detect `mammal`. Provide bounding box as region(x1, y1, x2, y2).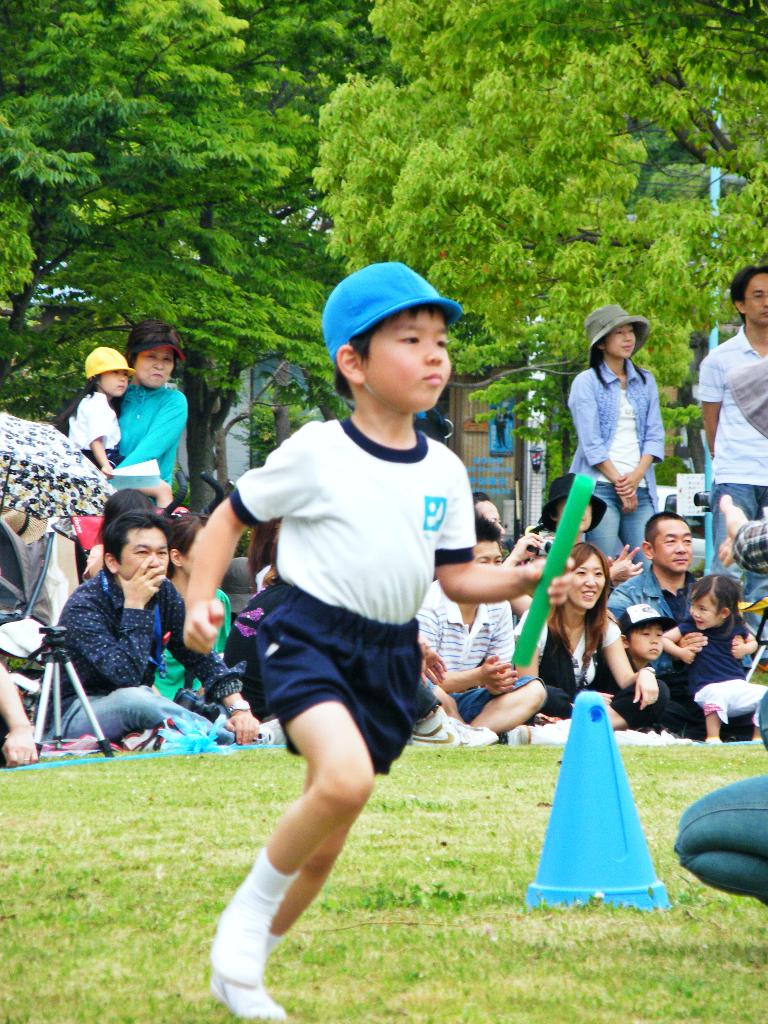
region(674, 770, 767, 919).
